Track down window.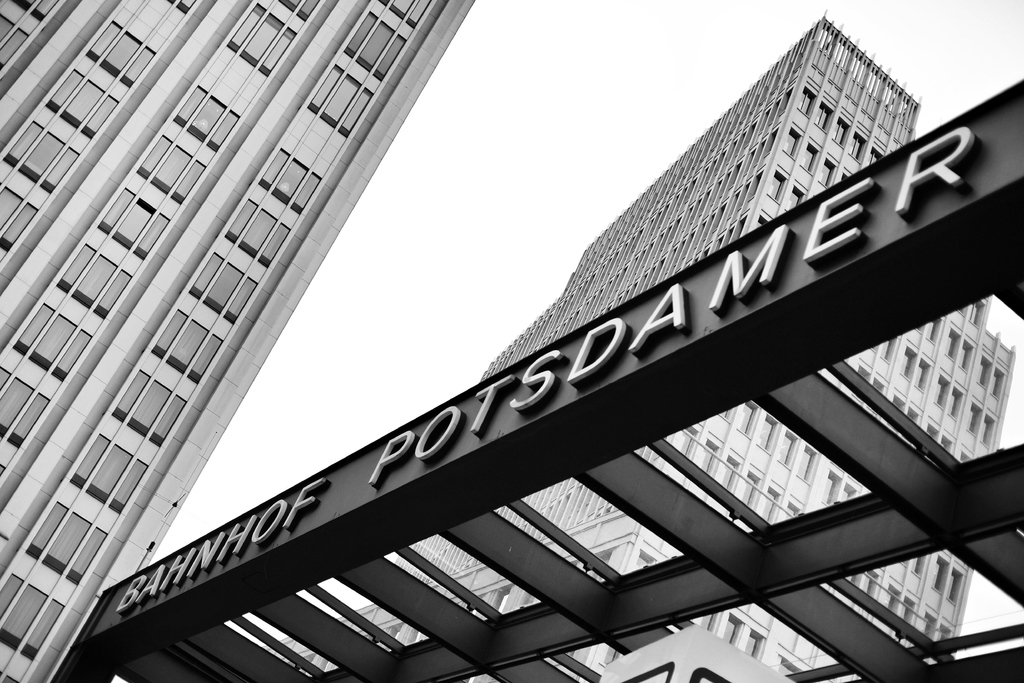
Tracked to Rect(138, 135, 207, 206).
